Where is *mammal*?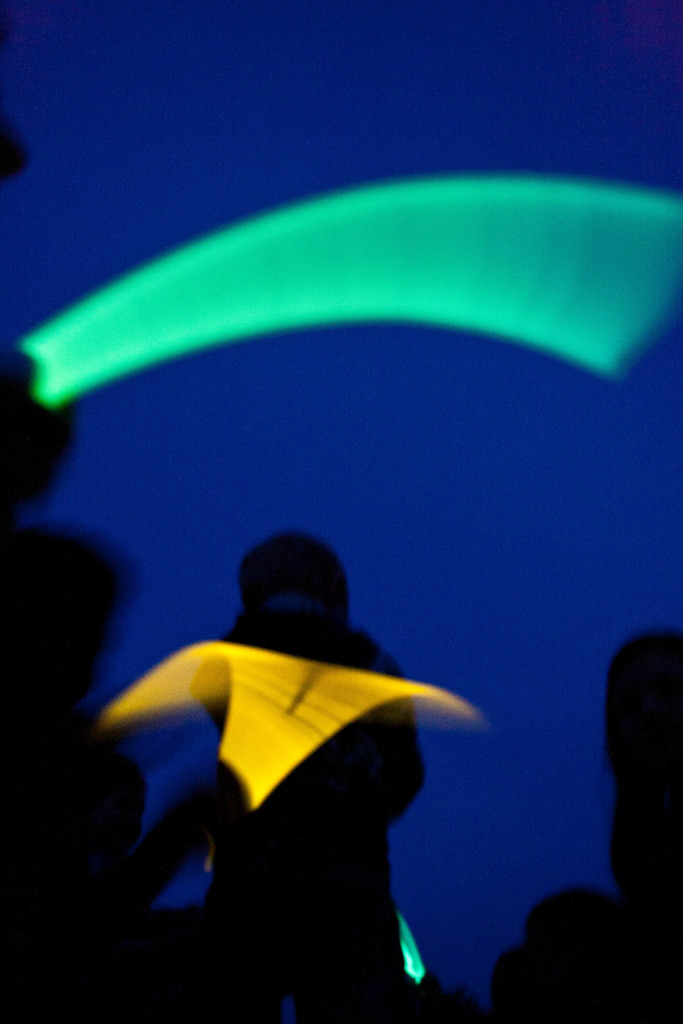
208:526:425:1023.
